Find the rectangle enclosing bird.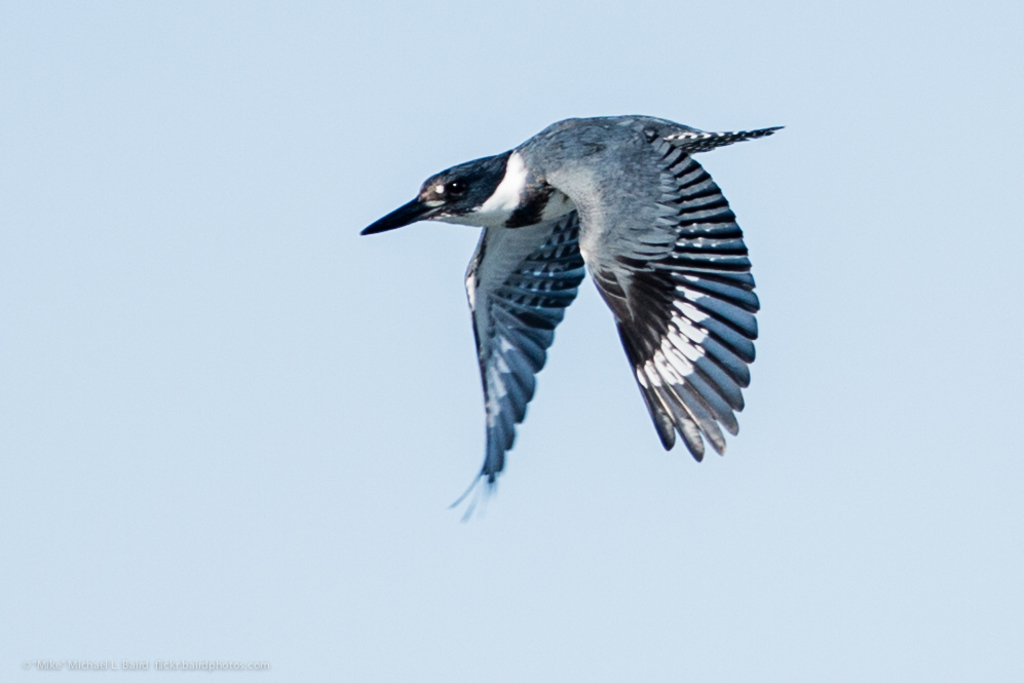
[x1=350, y1=106, x2=789, y2=511].
